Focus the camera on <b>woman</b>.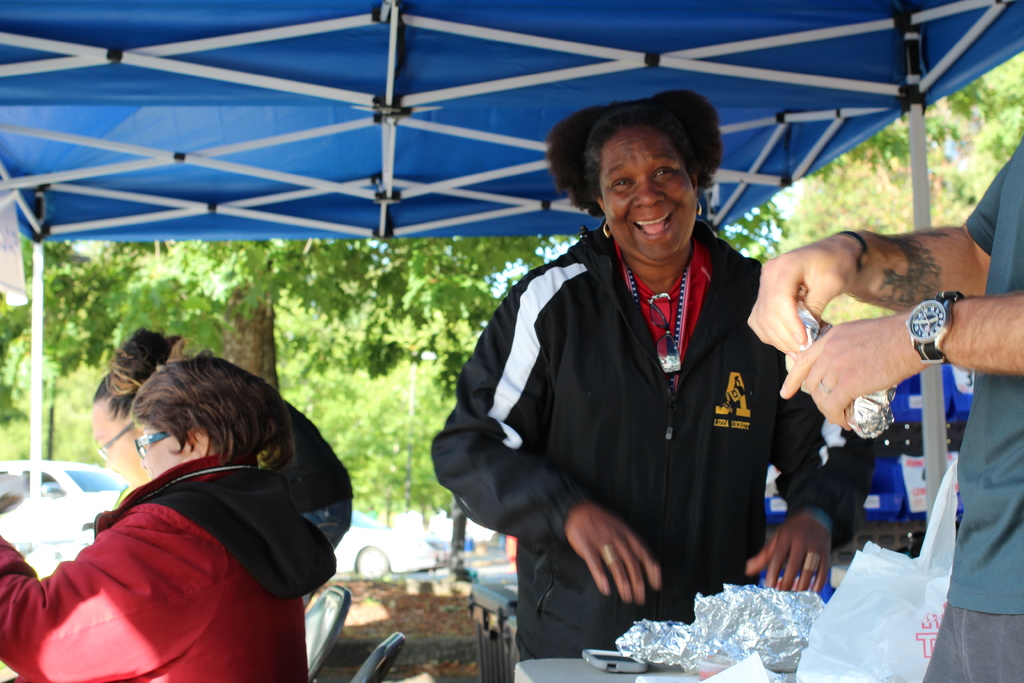
Focus region: bbox=[52, 335, 340, 682].
